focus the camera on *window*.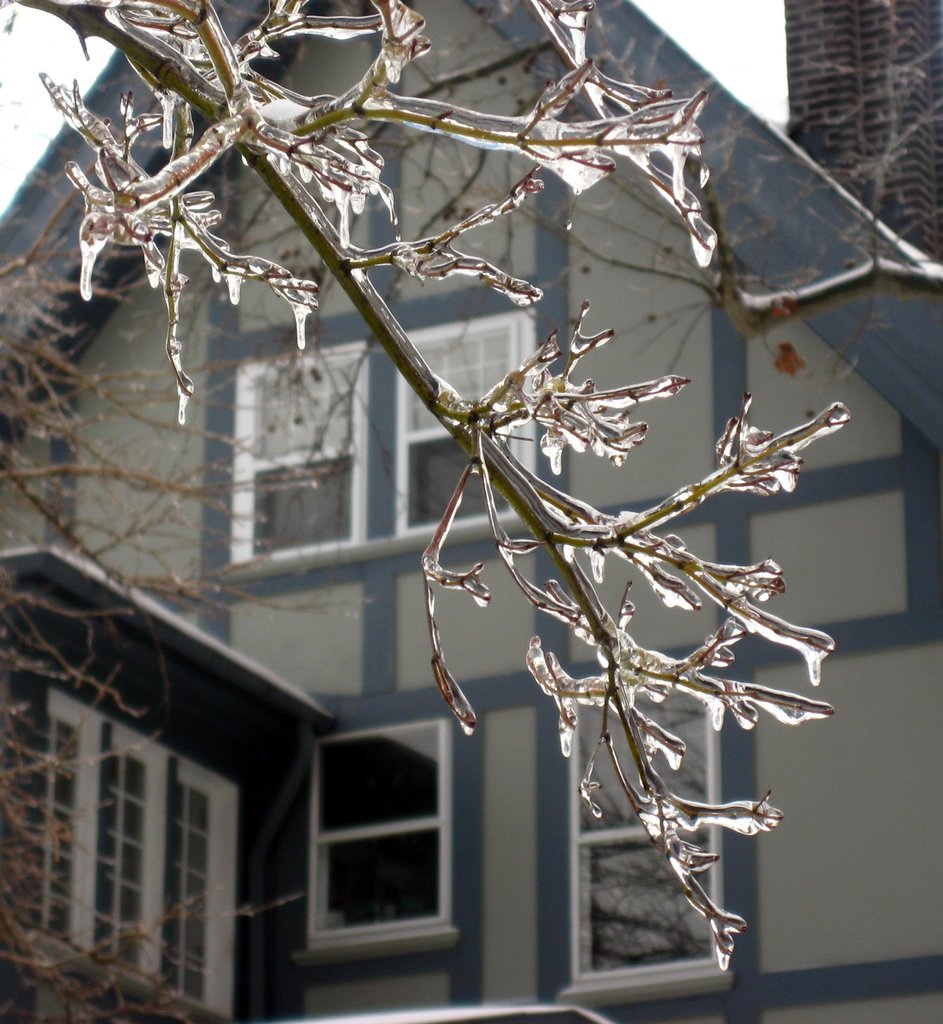
Focus region: crop(551, 678, 735, 1001).
